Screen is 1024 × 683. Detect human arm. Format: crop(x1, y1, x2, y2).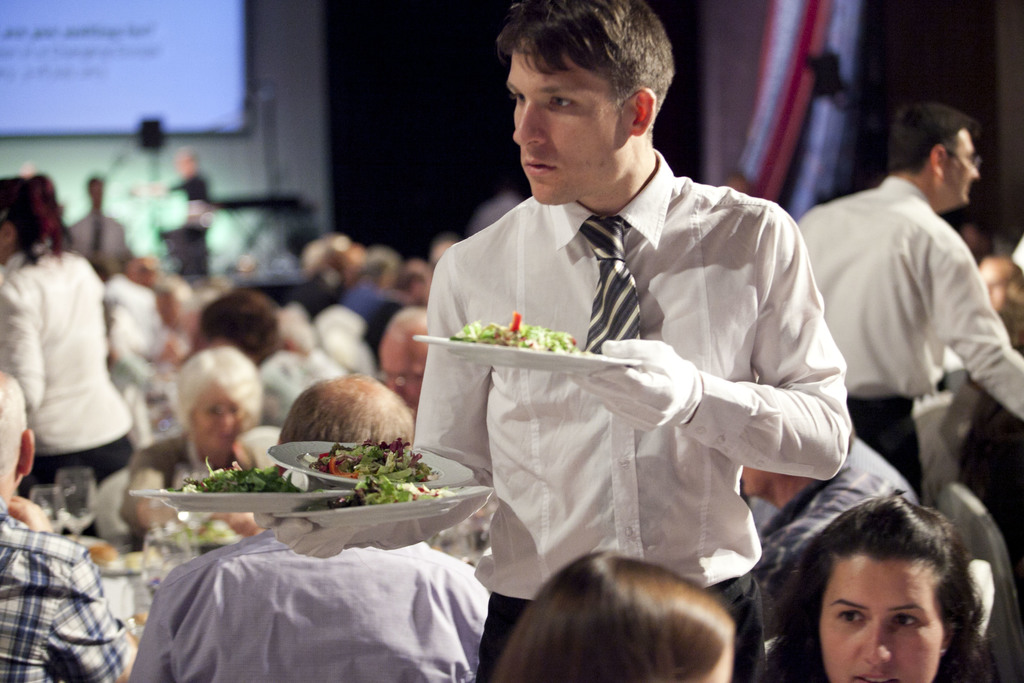
crop(124, 570, 177, 682).
